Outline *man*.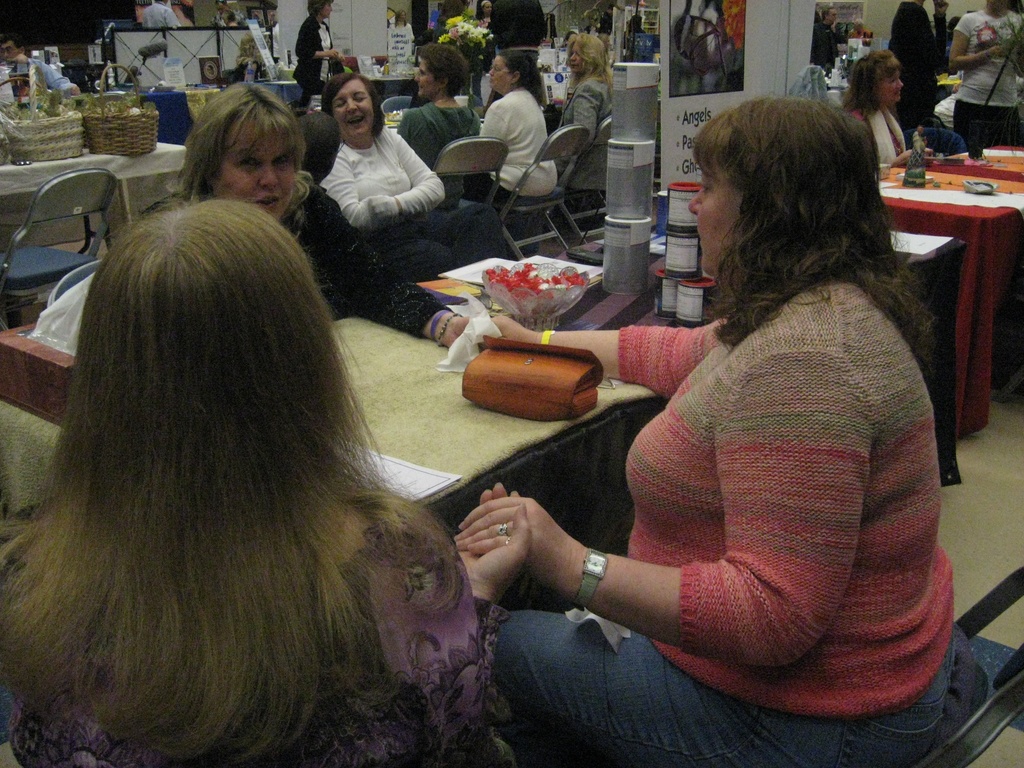
Outline: [140, 0, 182, 31].
